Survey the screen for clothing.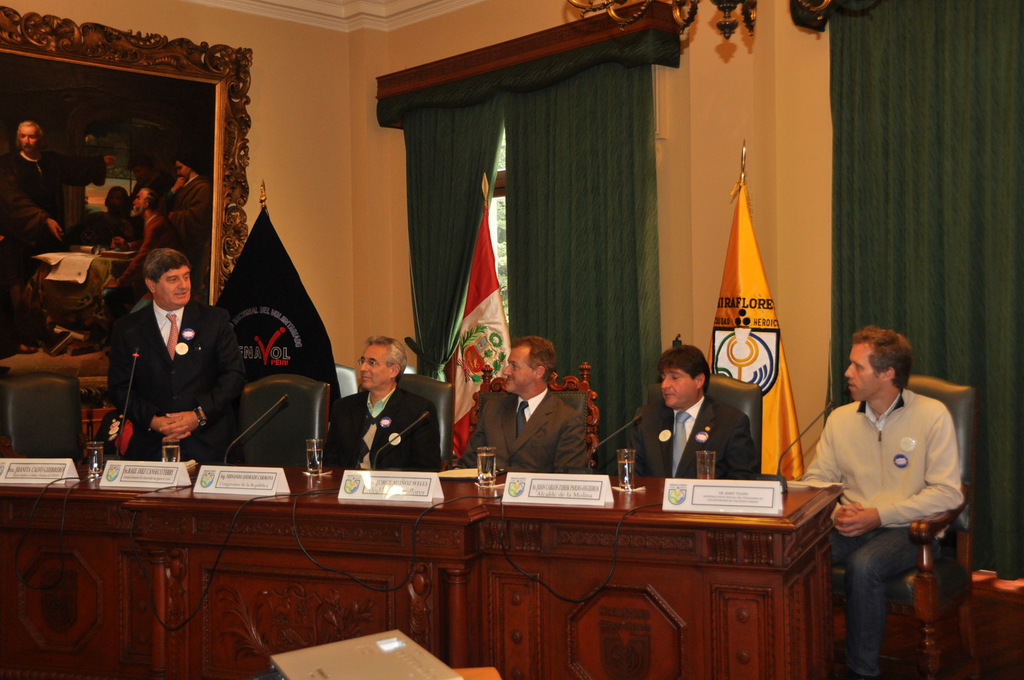
Survey found: bbox=[156, 173, 214, 267].
